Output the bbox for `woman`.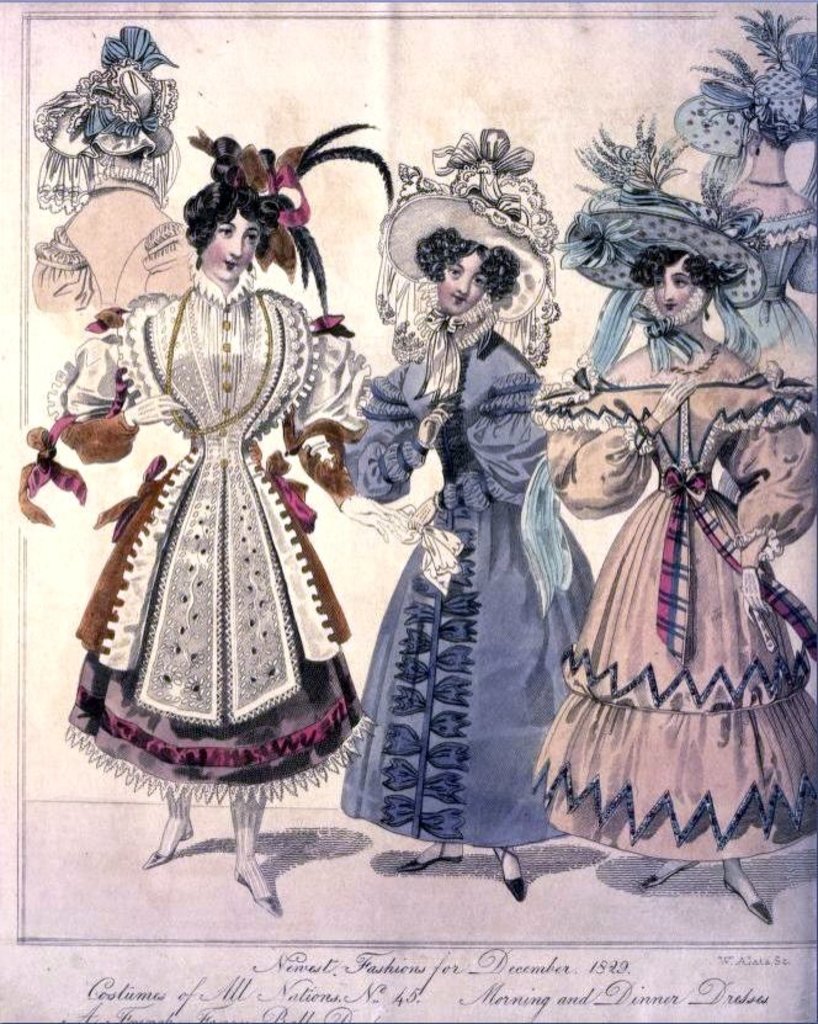
BBox(674, 1, 817, 383).
